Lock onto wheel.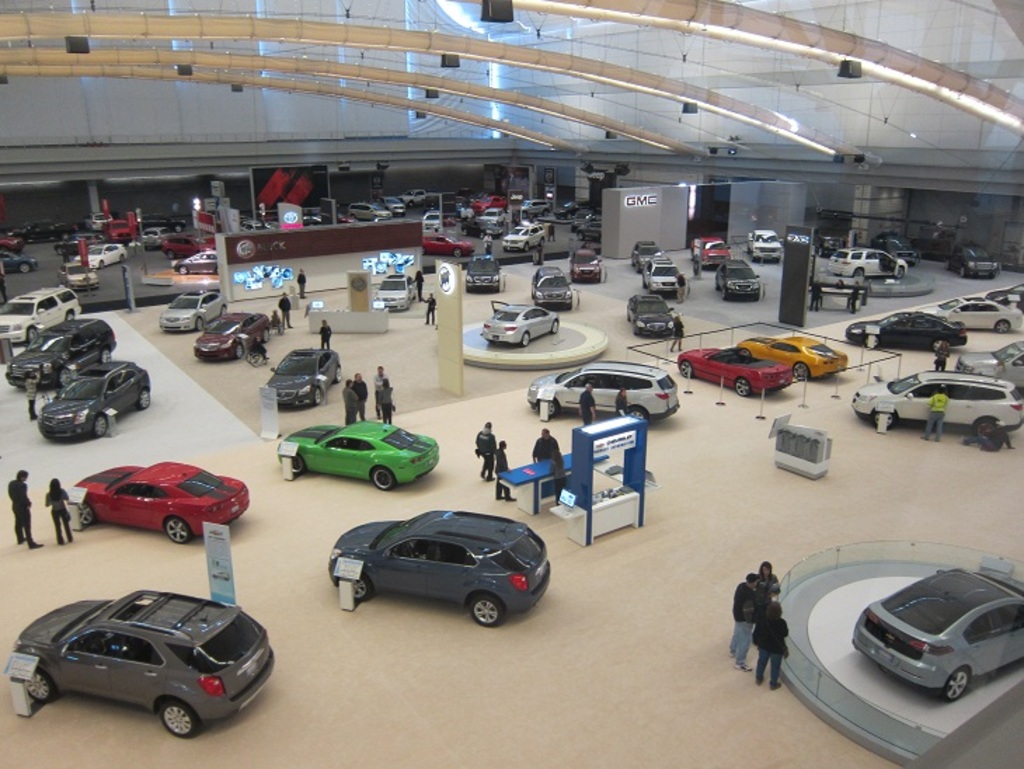
Locked: [left=453, top=250, right=457, bottom=254].
